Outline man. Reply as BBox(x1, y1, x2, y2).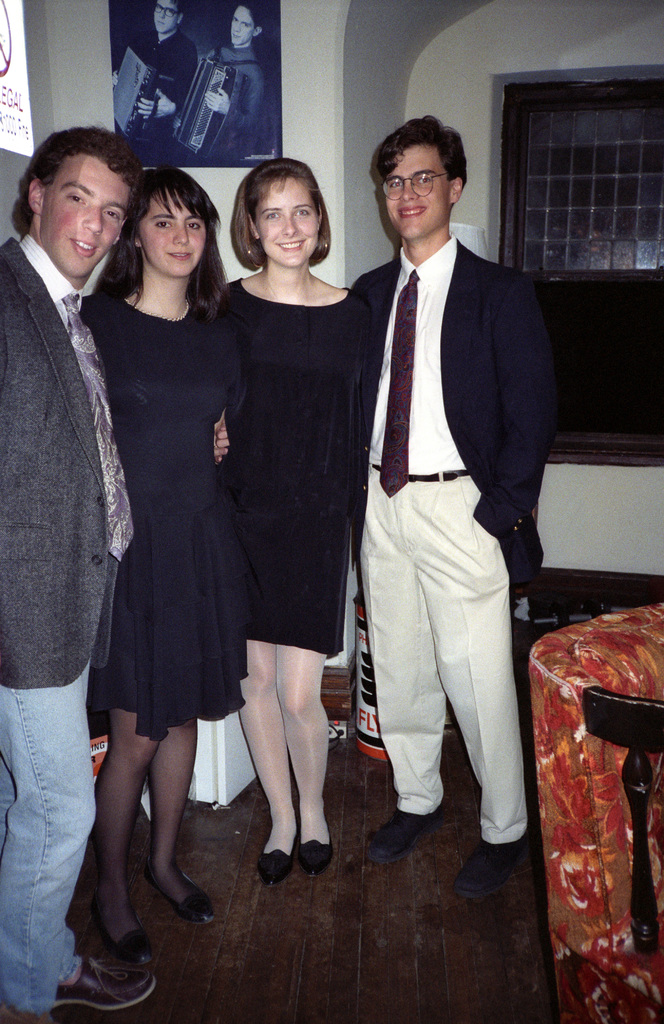
BBox(165, 0, 270, 164).
